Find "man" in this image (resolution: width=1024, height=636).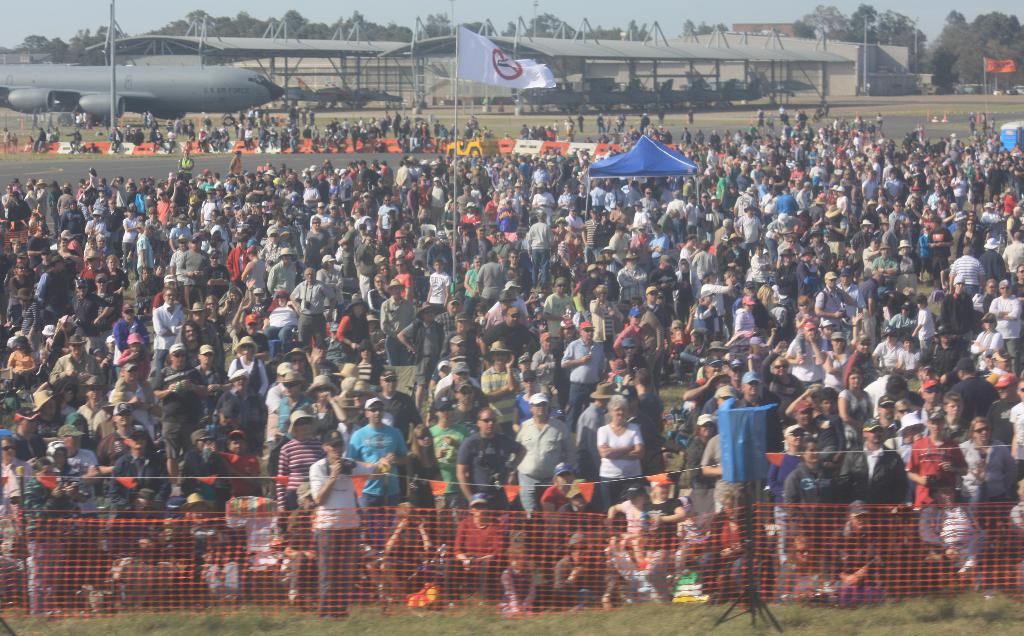
locate(394, 163, 412, 191).
